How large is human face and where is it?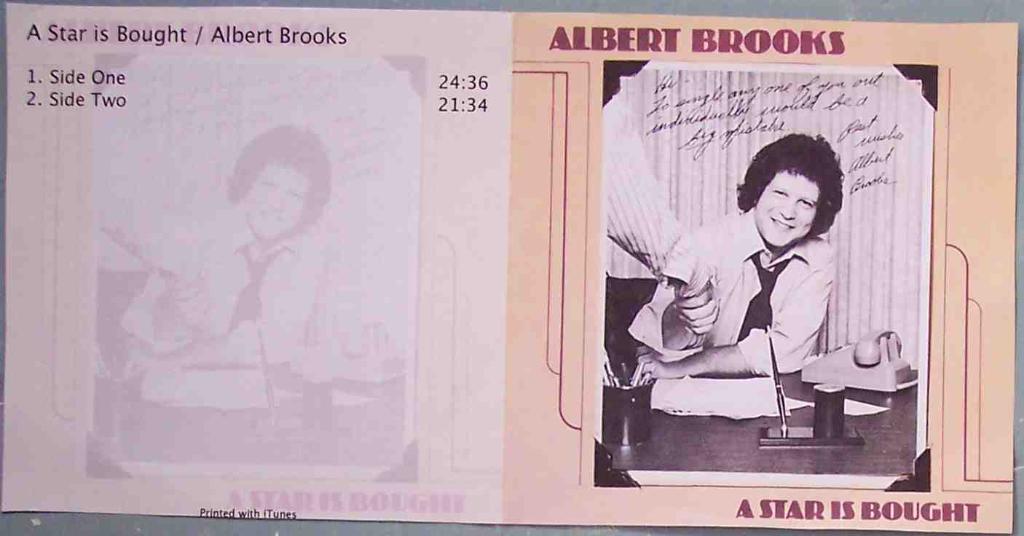
Bounding box: {"x1": 245, "y1": 168, "x2": 309, "y2": 243}.
